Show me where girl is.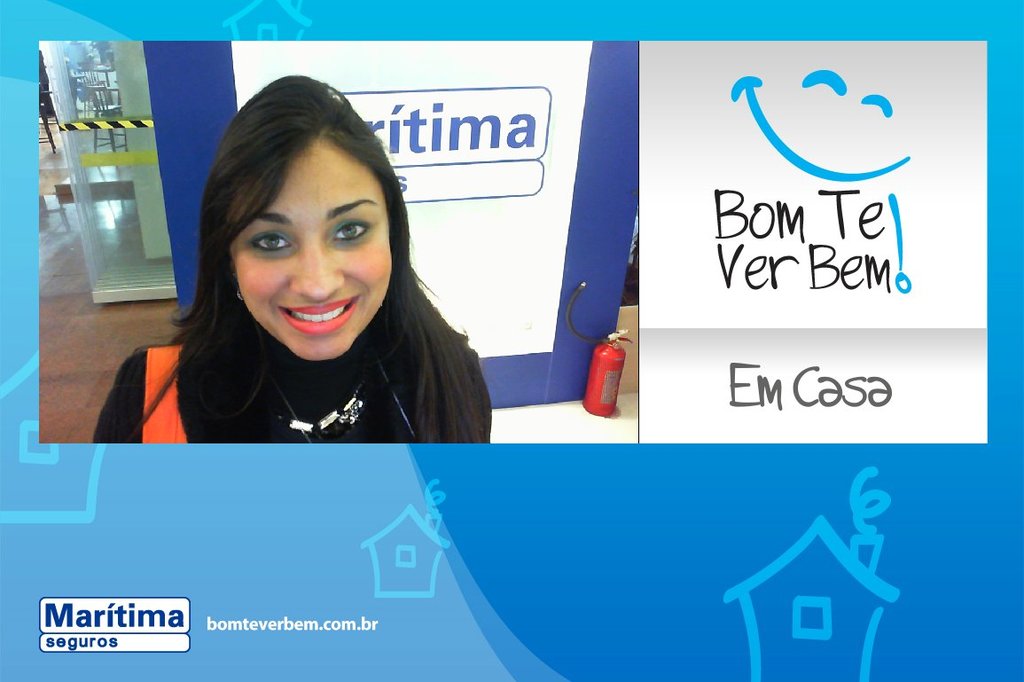
girl is at bbox=(91, 74, 493, 448).
